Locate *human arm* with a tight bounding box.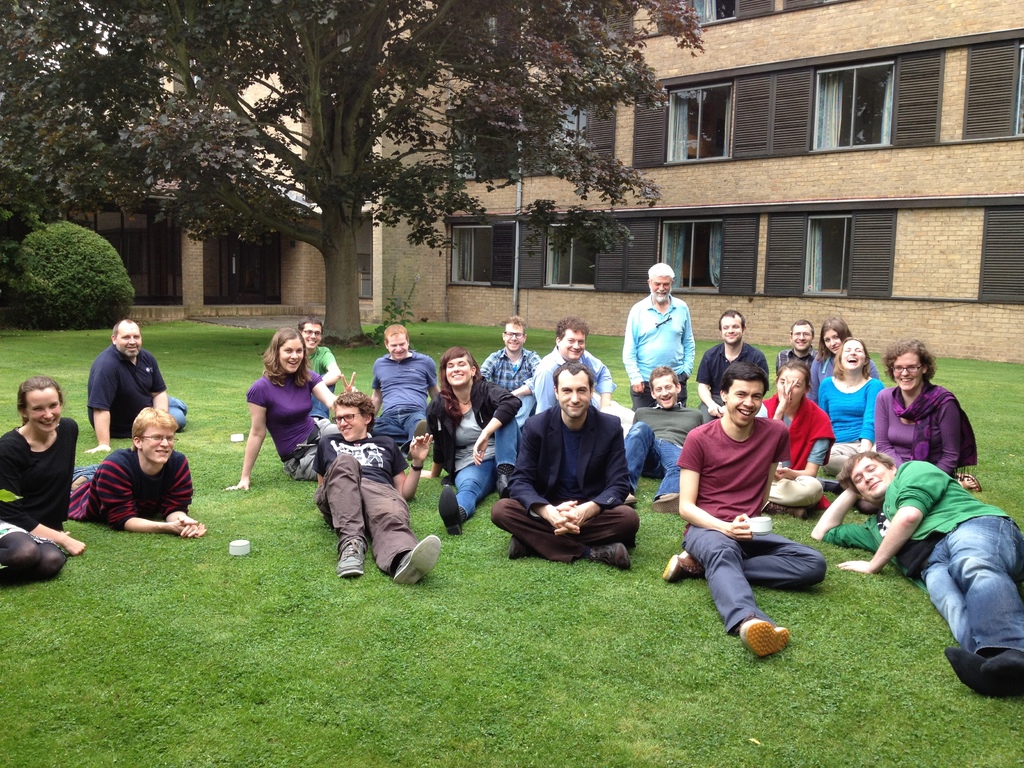
<region>474, 383, 530, 463</region>.
